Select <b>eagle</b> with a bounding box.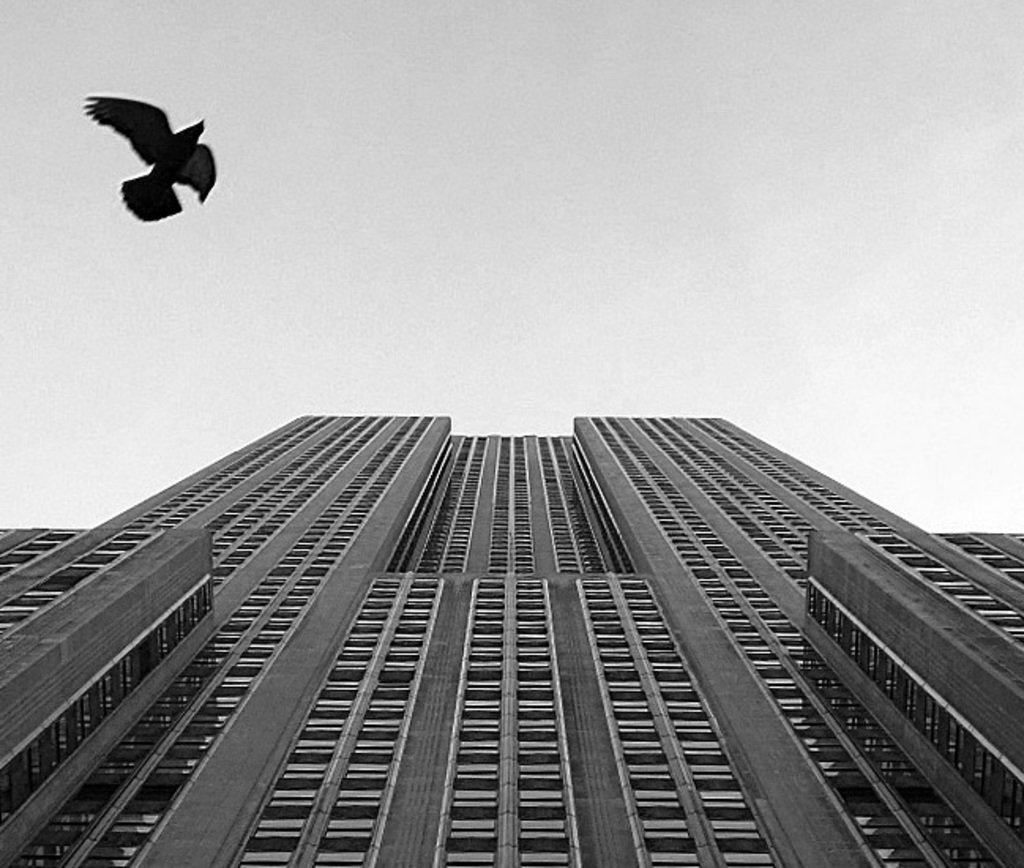
73 82 219 224.
